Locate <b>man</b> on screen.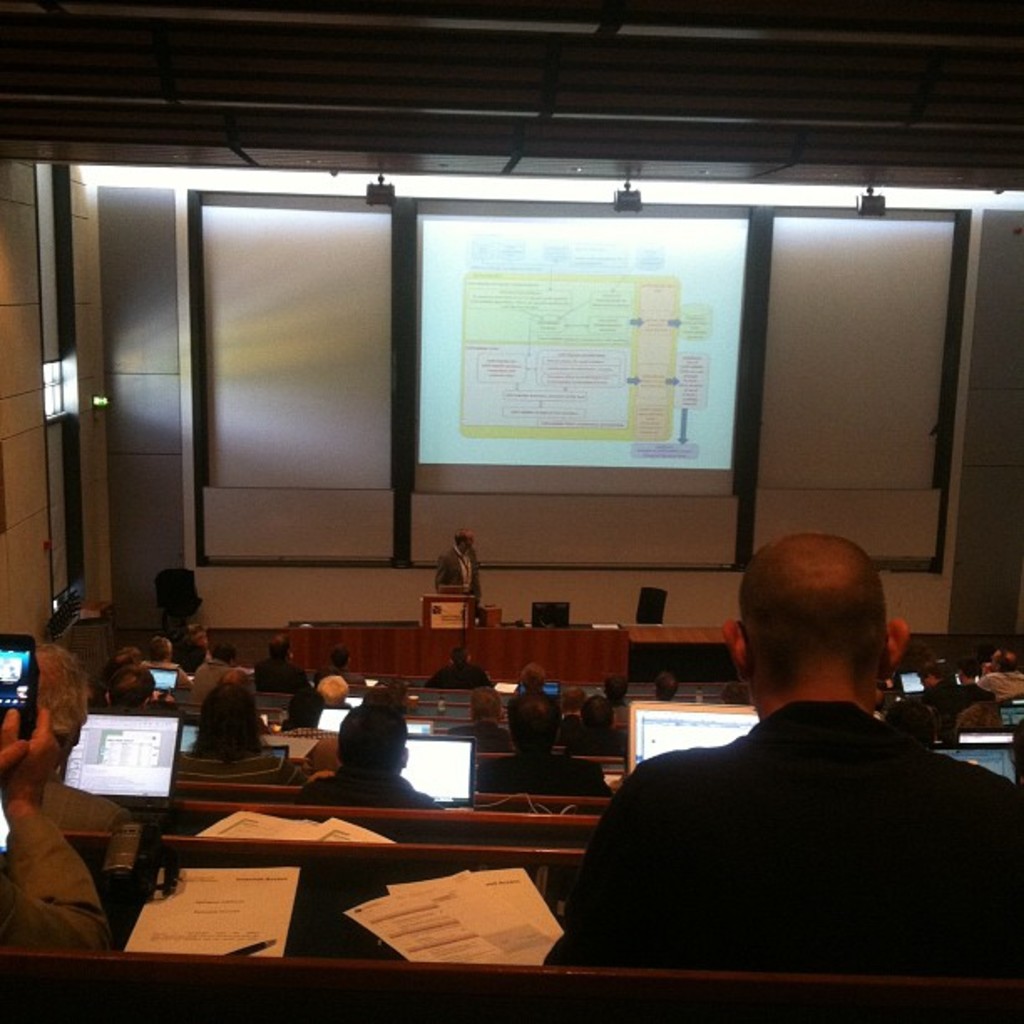
On screen at crop(281, 674, 350, 735).
